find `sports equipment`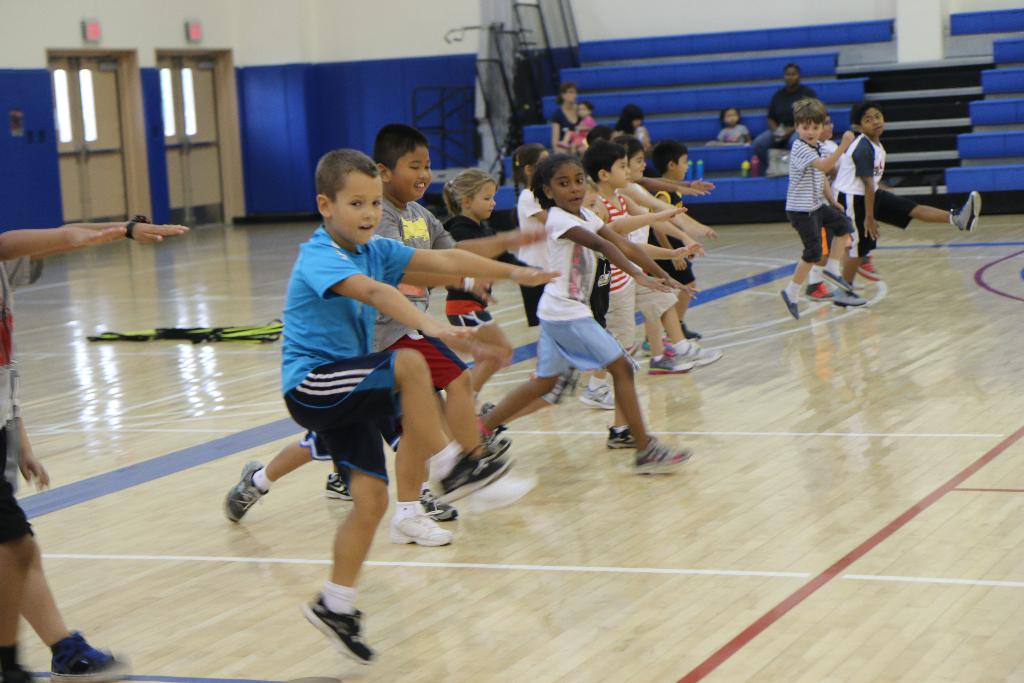
x1=299, y1=588, x2=381, y2=671
